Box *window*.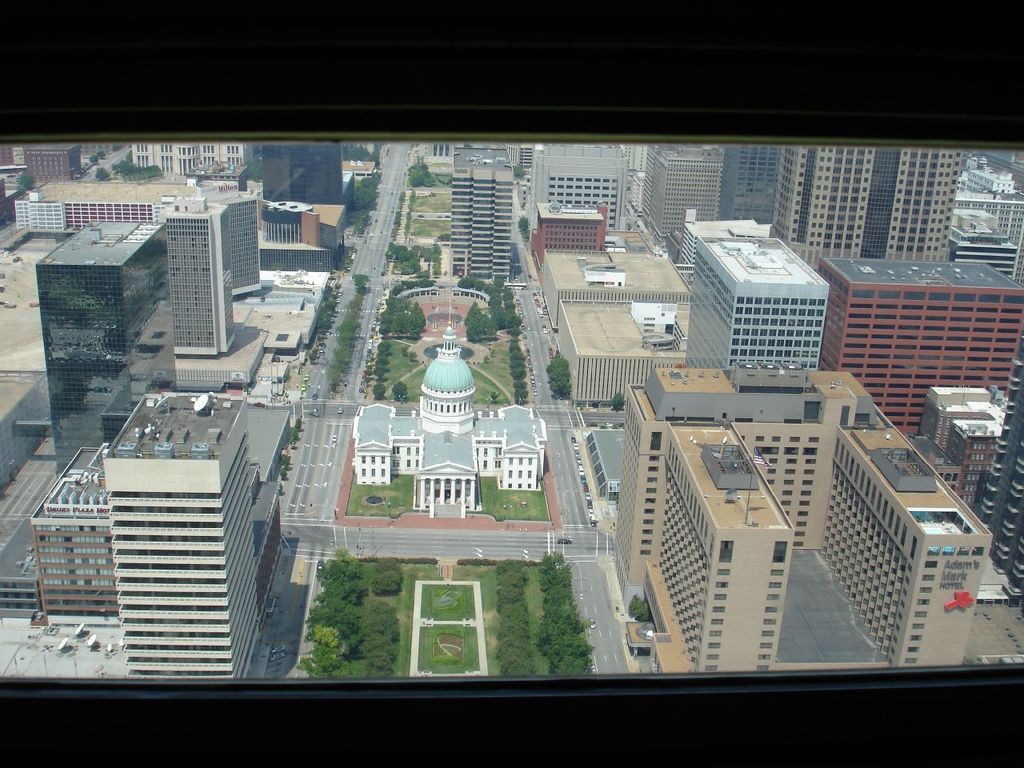
{"left": 710, "top": 616, "right": 722, "bottom": 626}.
